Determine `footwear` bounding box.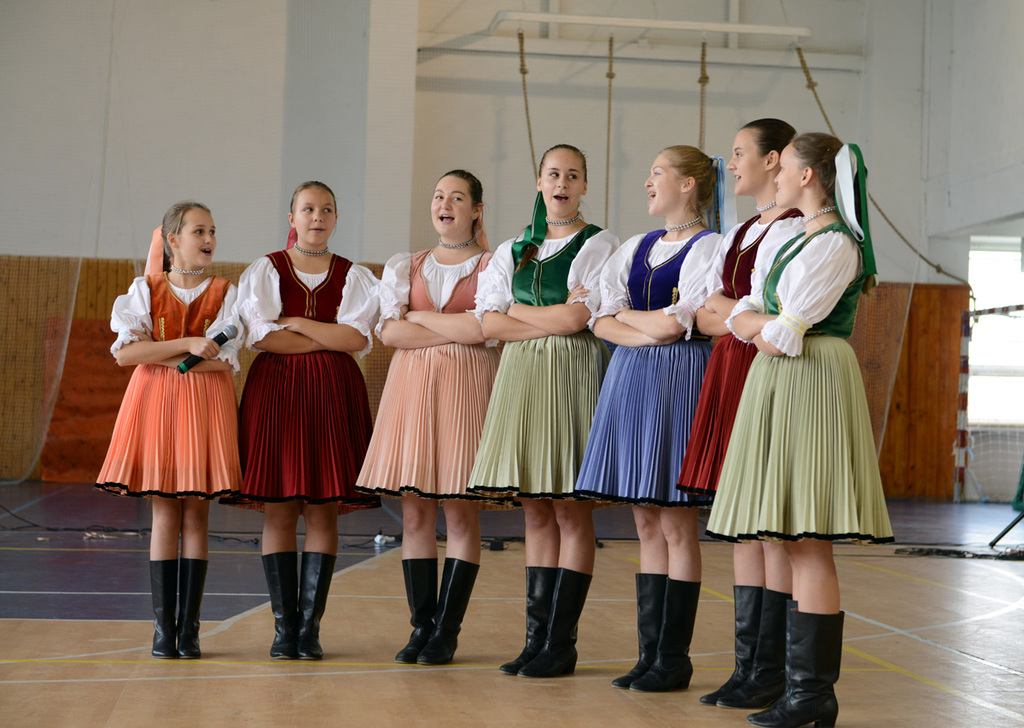
Determined: 393/556/441/661.
